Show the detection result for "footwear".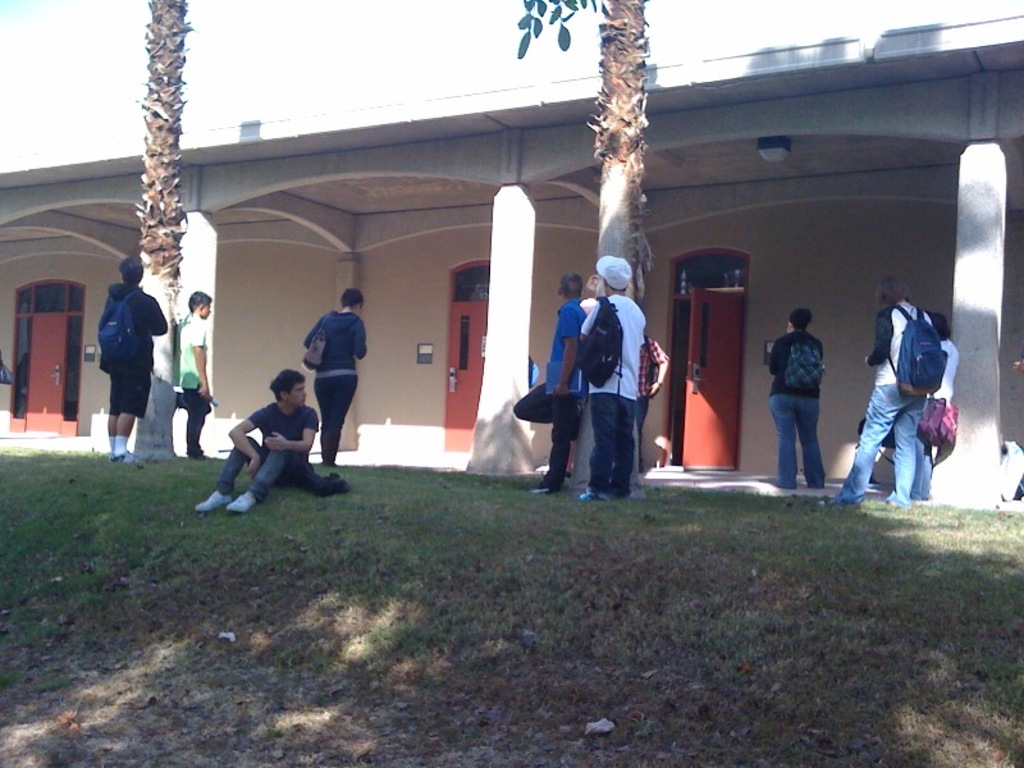
locate(221, 486, 260, 512).
